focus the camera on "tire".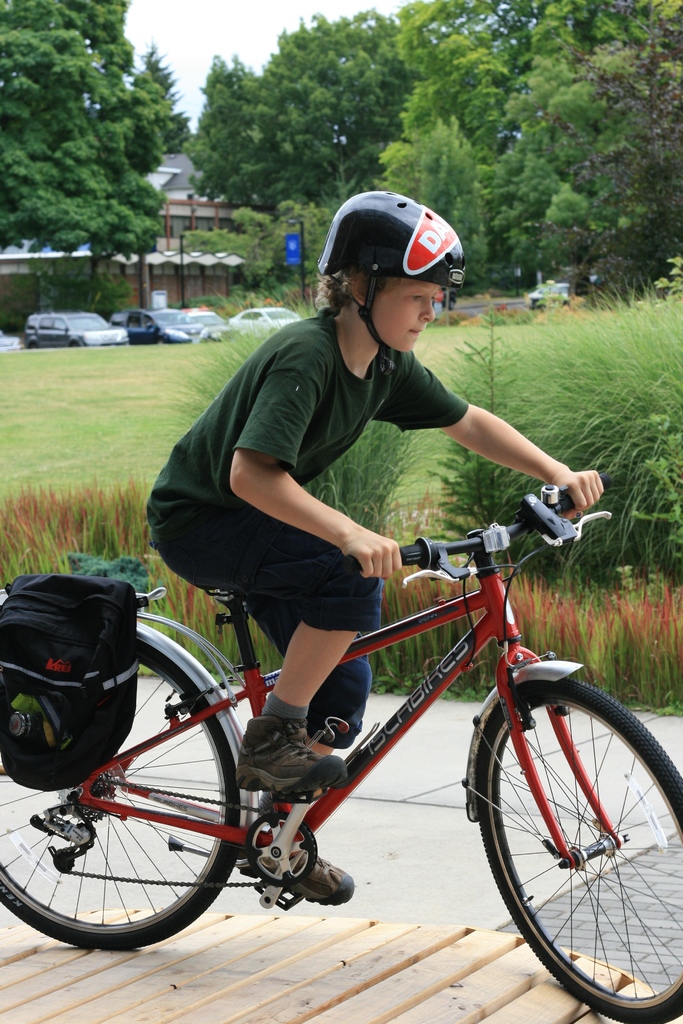
Focus region: box(155, 335, 164, 342).
